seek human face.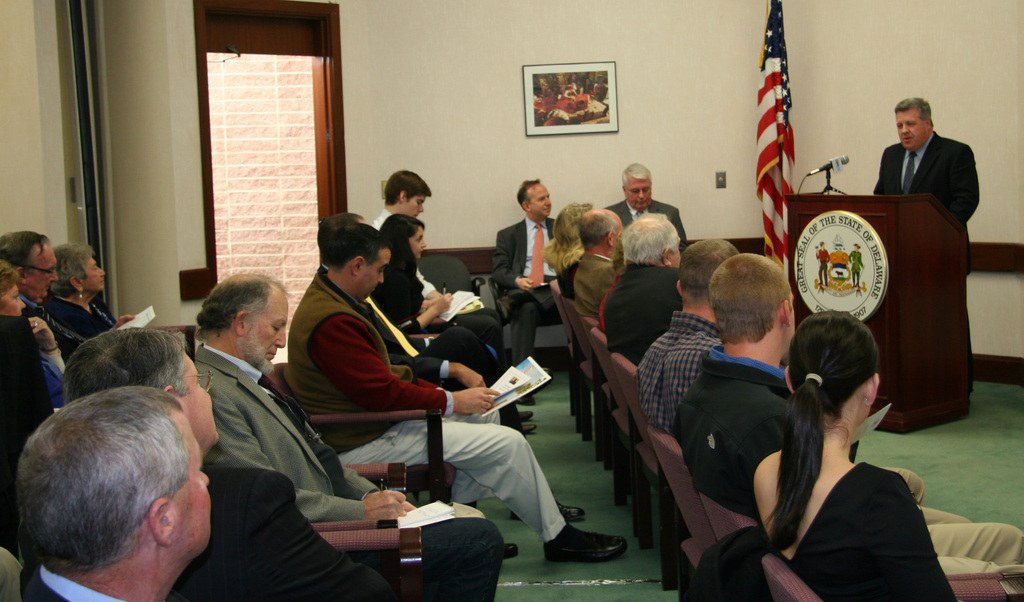
246:290:292:364.
